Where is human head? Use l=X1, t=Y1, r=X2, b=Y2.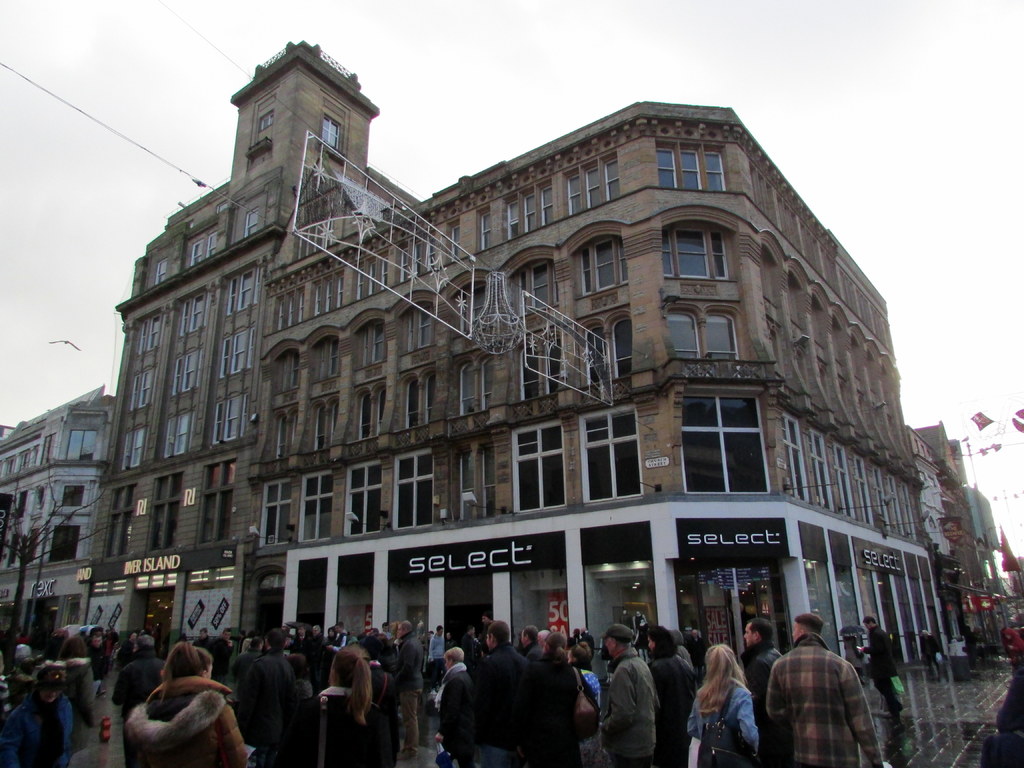
l=18, t=658, r=42, b=678.
